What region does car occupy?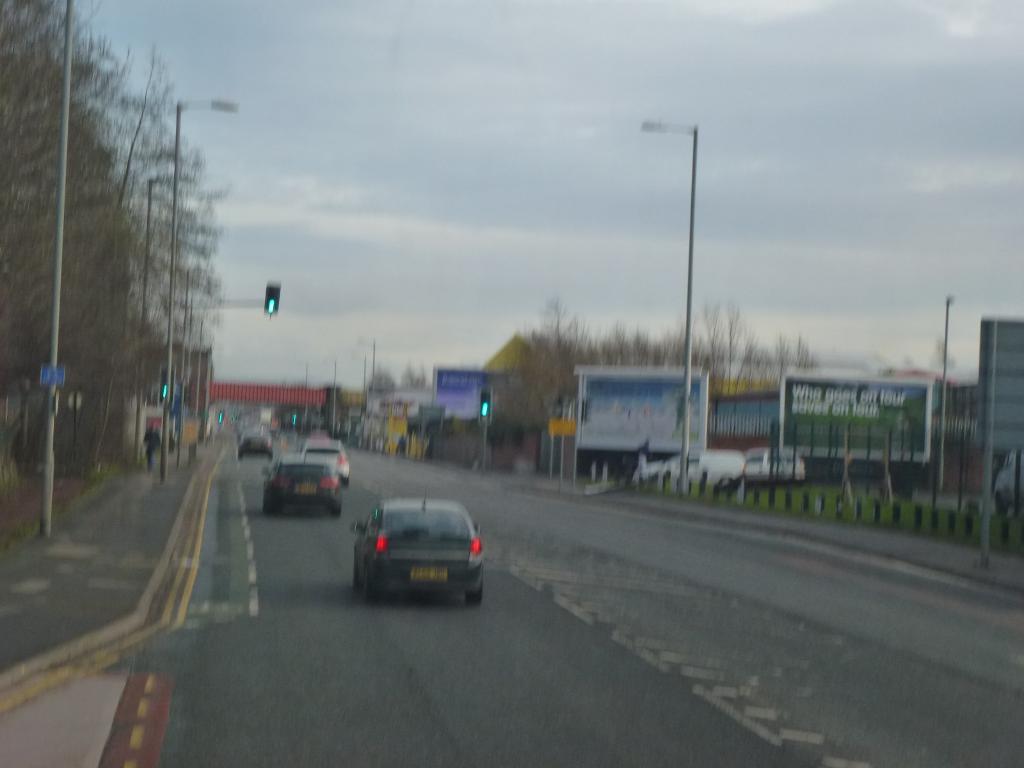
x1=257 y1=457 x2=349 y2=514.
